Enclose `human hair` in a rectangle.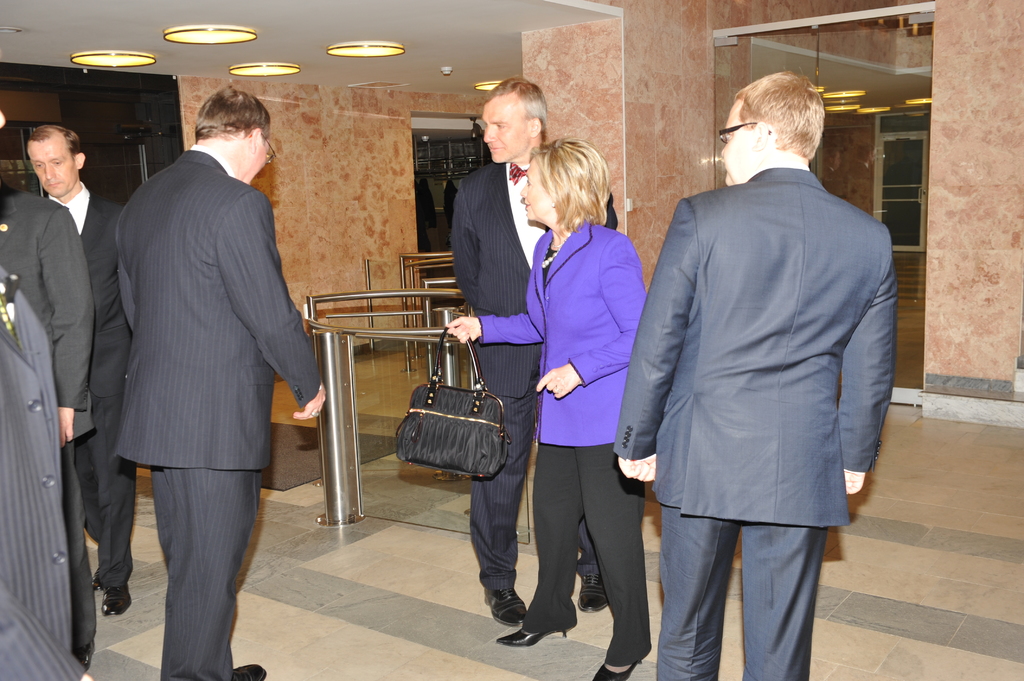
rect(190, 81, 273, 148).
